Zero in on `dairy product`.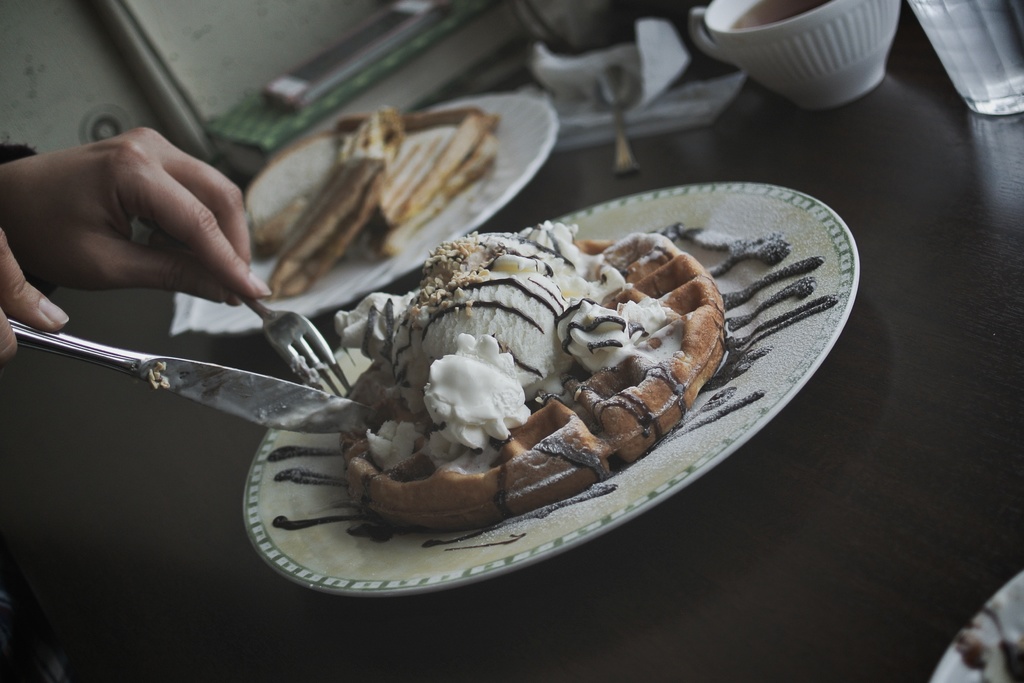
Zeroed in: bbox=[426, 349, 519, 455].
